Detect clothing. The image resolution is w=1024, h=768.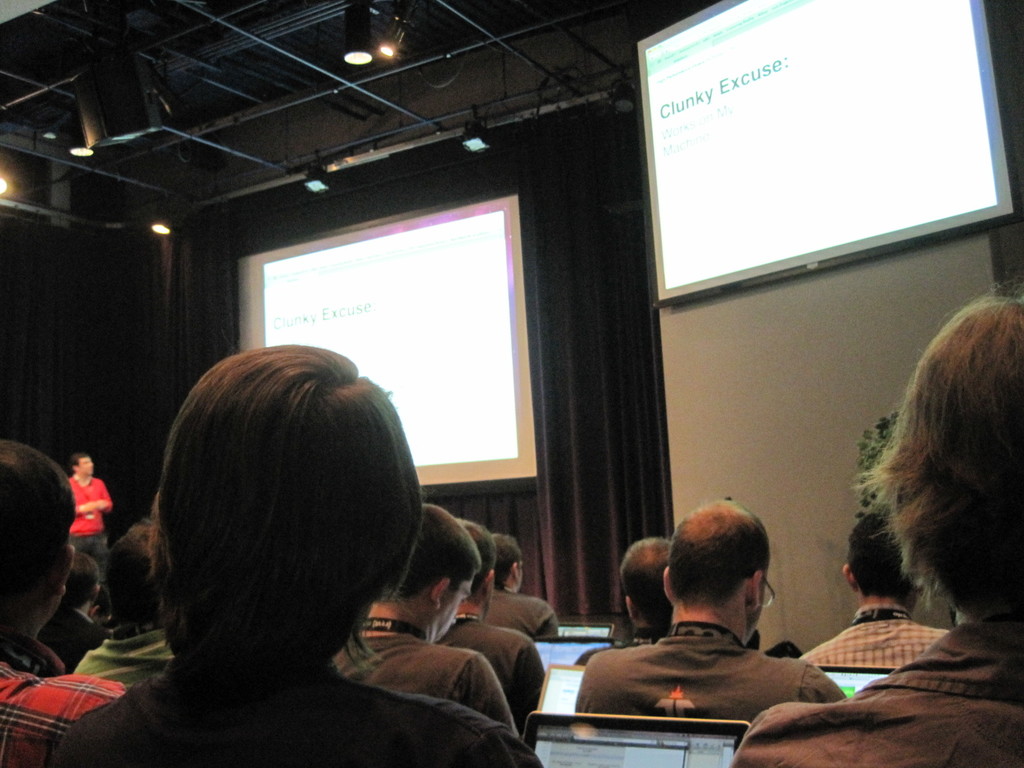
48, 639, 544, 767.
